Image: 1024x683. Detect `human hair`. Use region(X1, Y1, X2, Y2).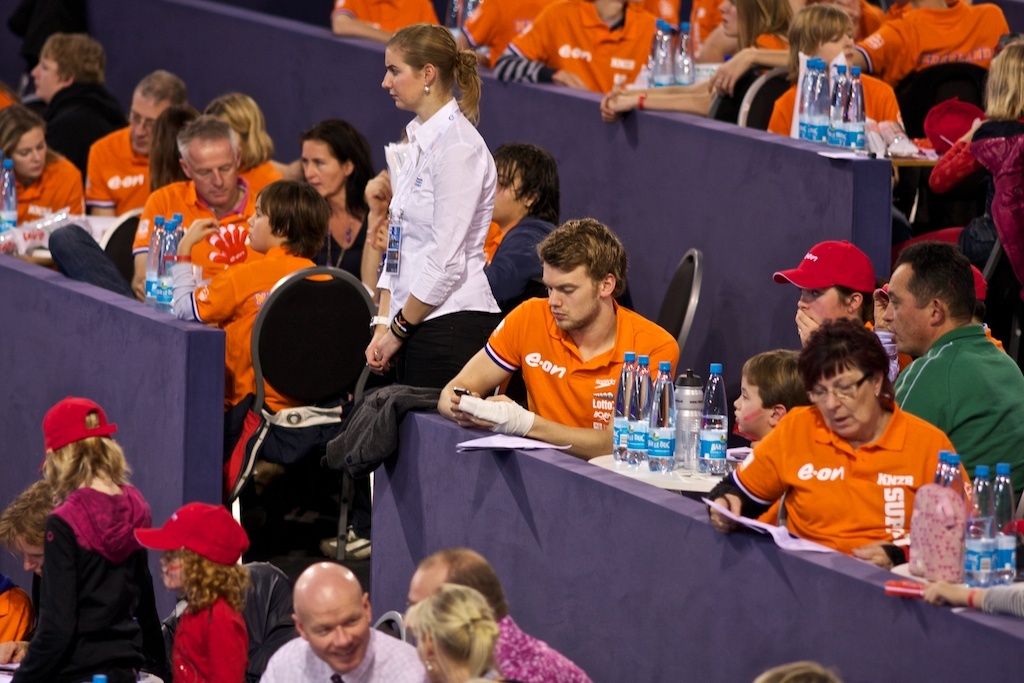
region(0, 95, 41, 161).
